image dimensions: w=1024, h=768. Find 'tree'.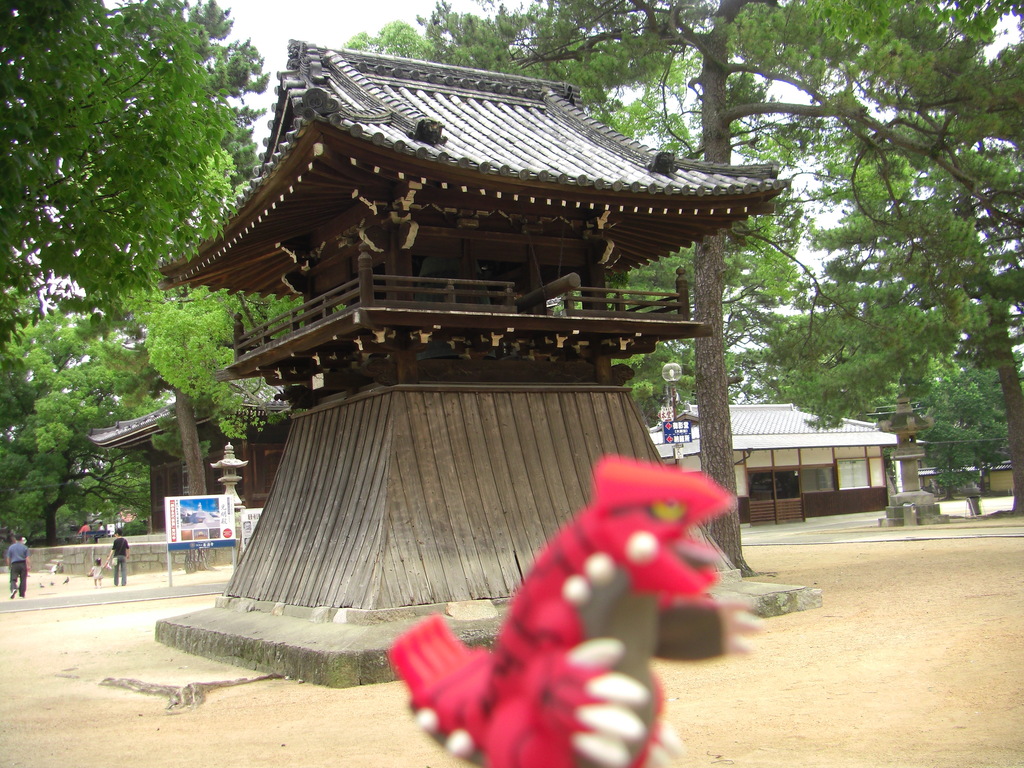
crop(0, 0, 244, 348).
